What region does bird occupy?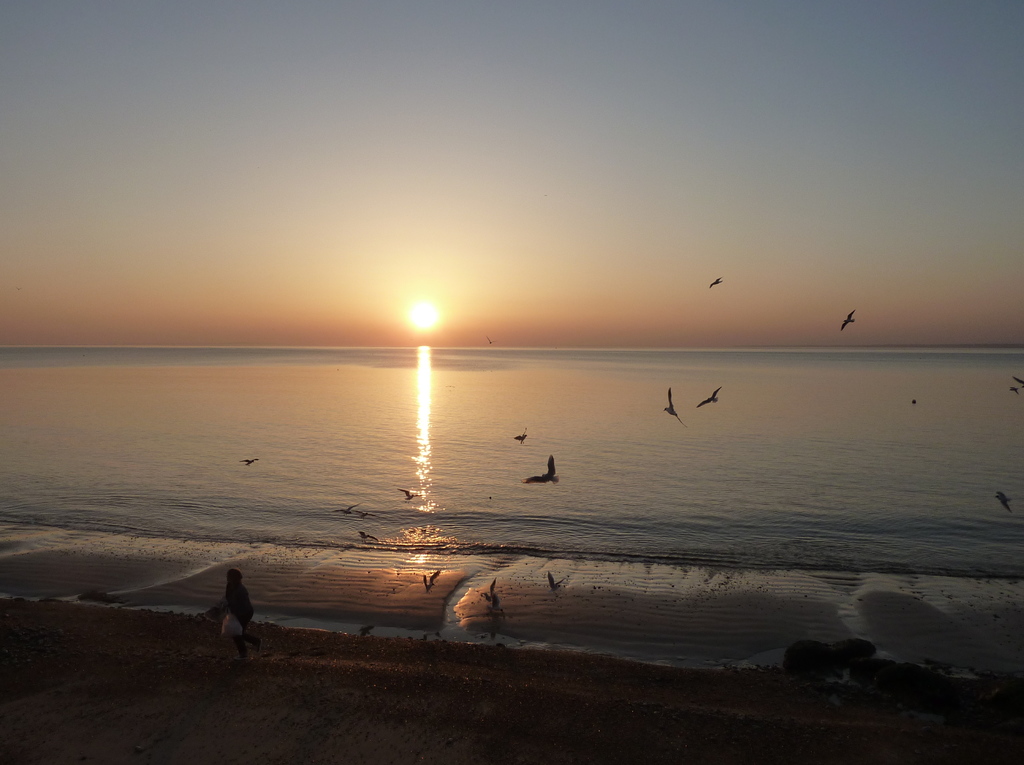
[1012,373,1023,386].
